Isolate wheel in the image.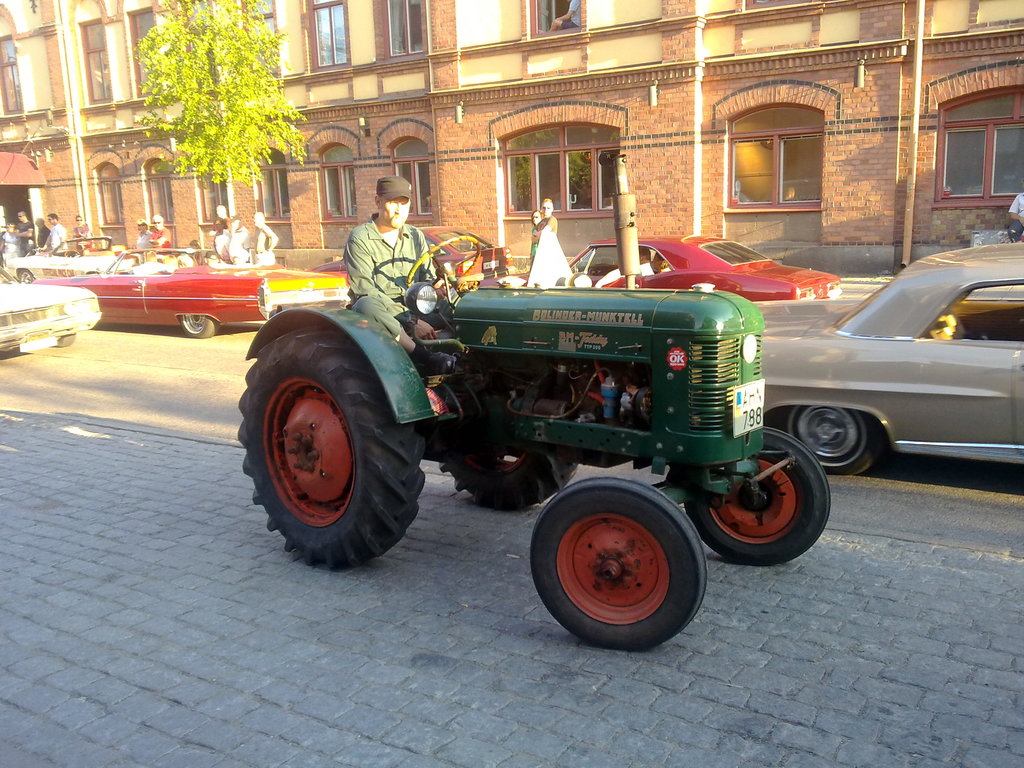
Isolated region: {"x1": 234, "y1": 323, "x2": 425, "y2": 575}.
